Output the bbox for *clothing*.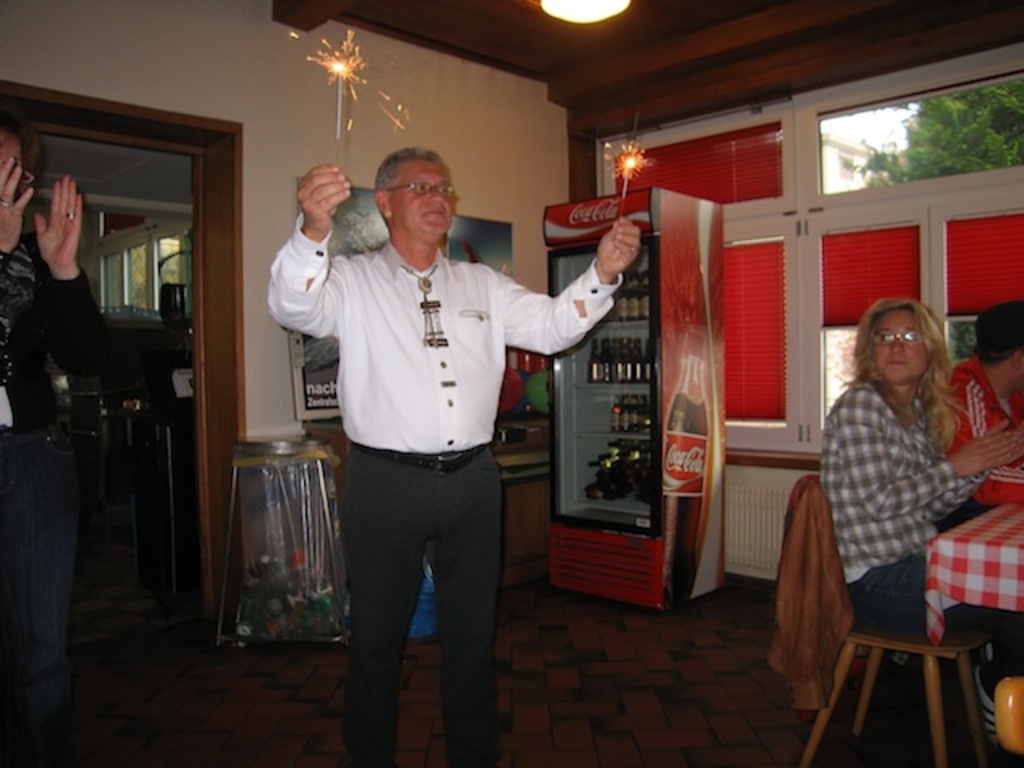
bbox=(938, 355, 1022, 531).
